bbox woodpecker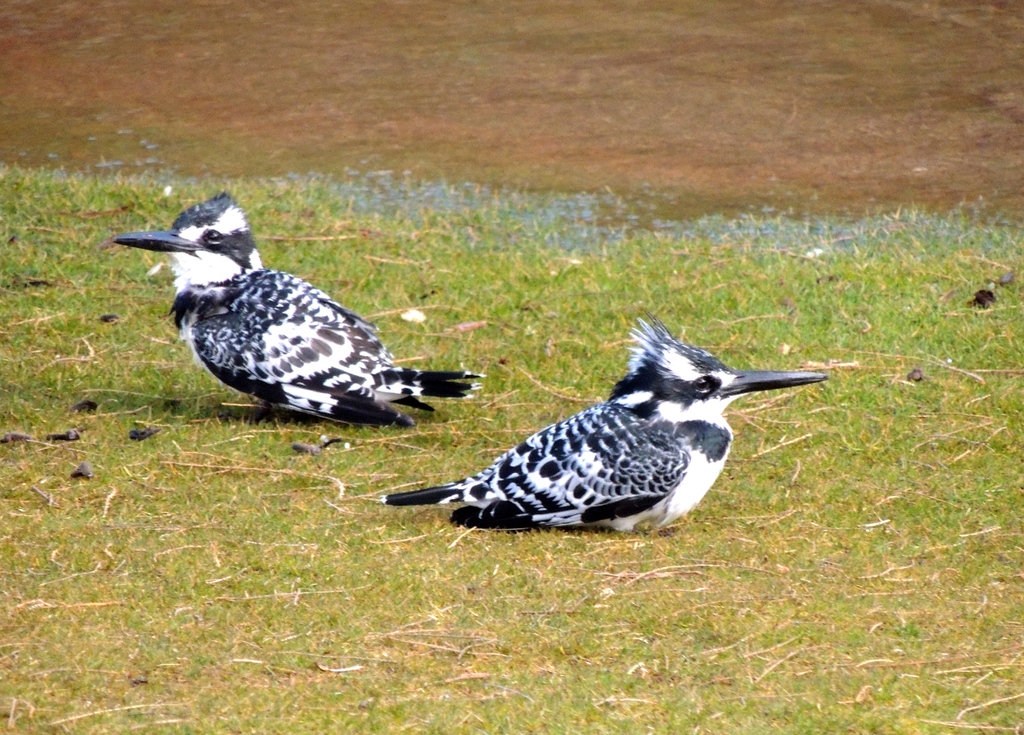
detection(114, 191, 488, 438)
